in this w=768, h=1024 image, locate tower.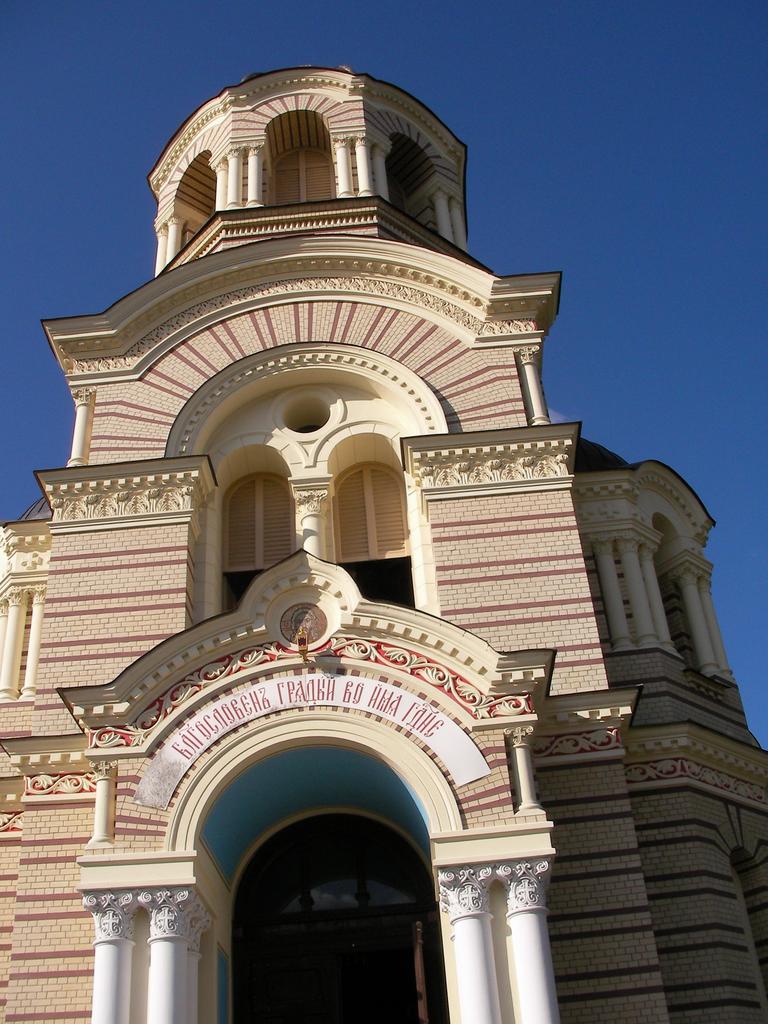
Bounding box: box=[0, 0, 767, 1023].
